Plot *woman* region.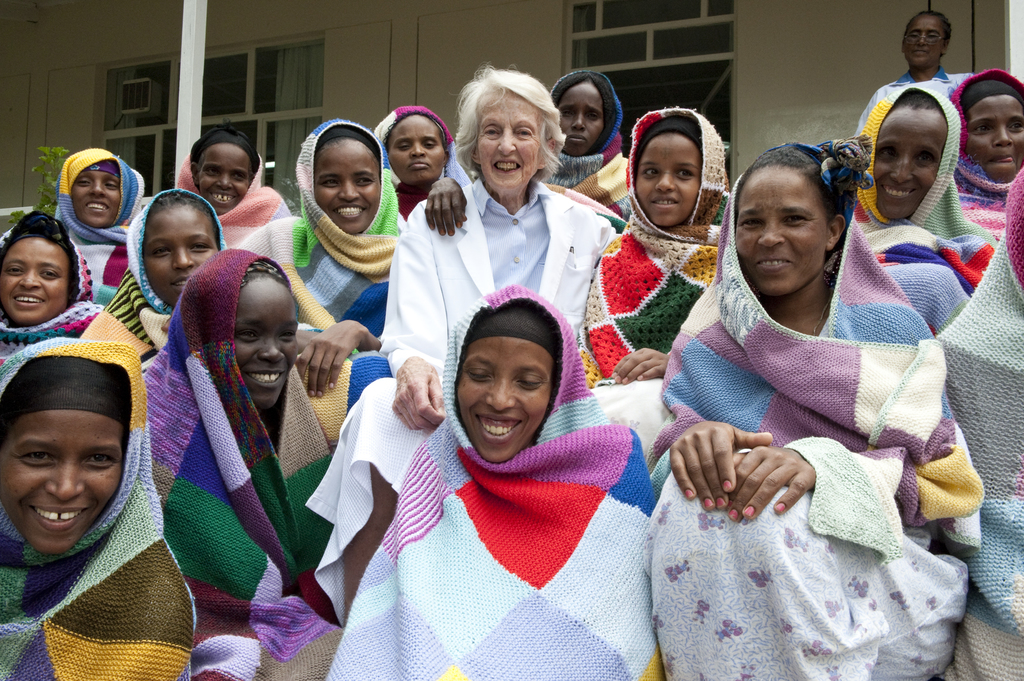
Plotted at 236/117/406/400.
